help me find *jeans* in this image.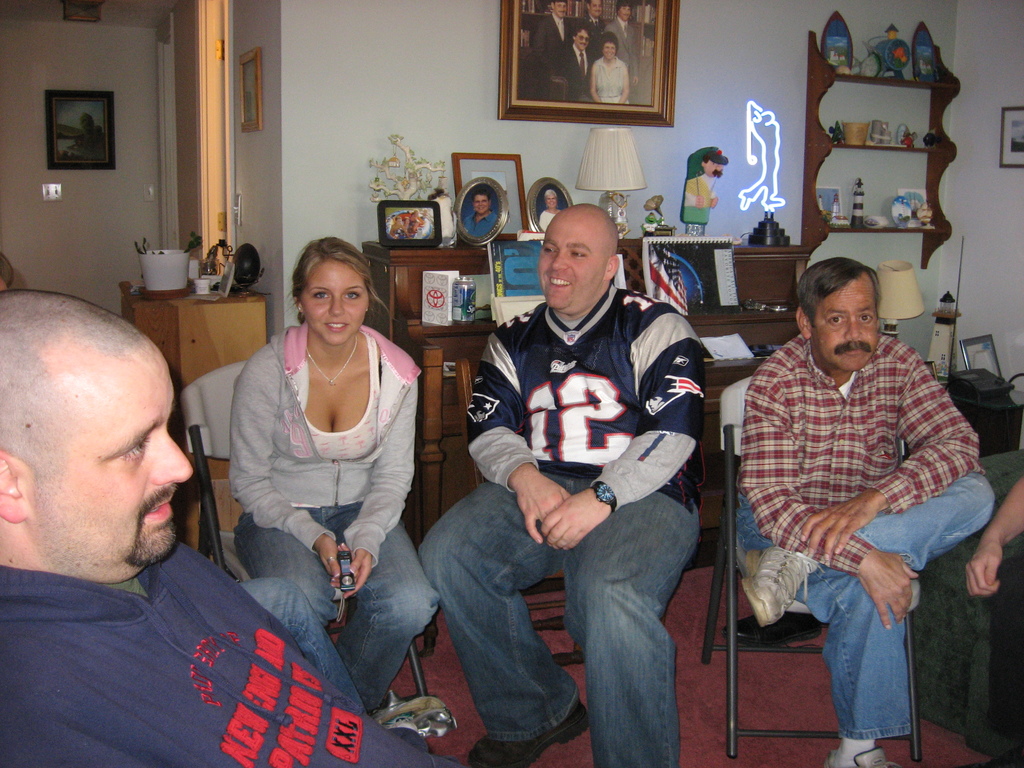
Found it: {"x1": 409, "y1": 480, "x2": 721, "y2": 760}.
